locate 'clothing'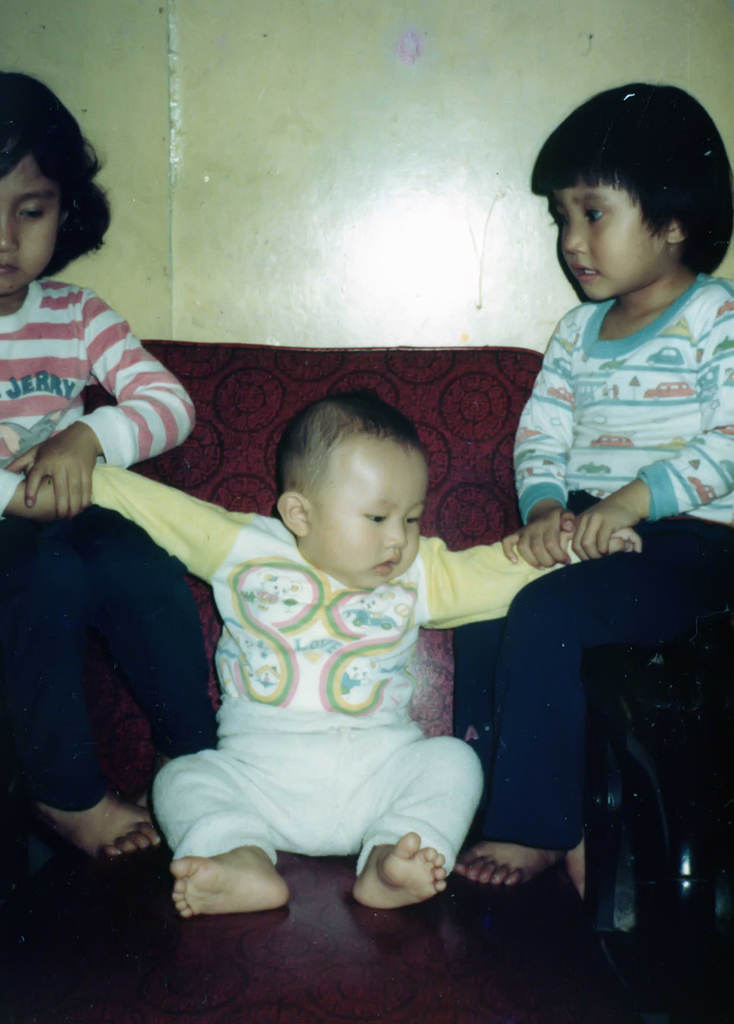
[125,458,517,892]
